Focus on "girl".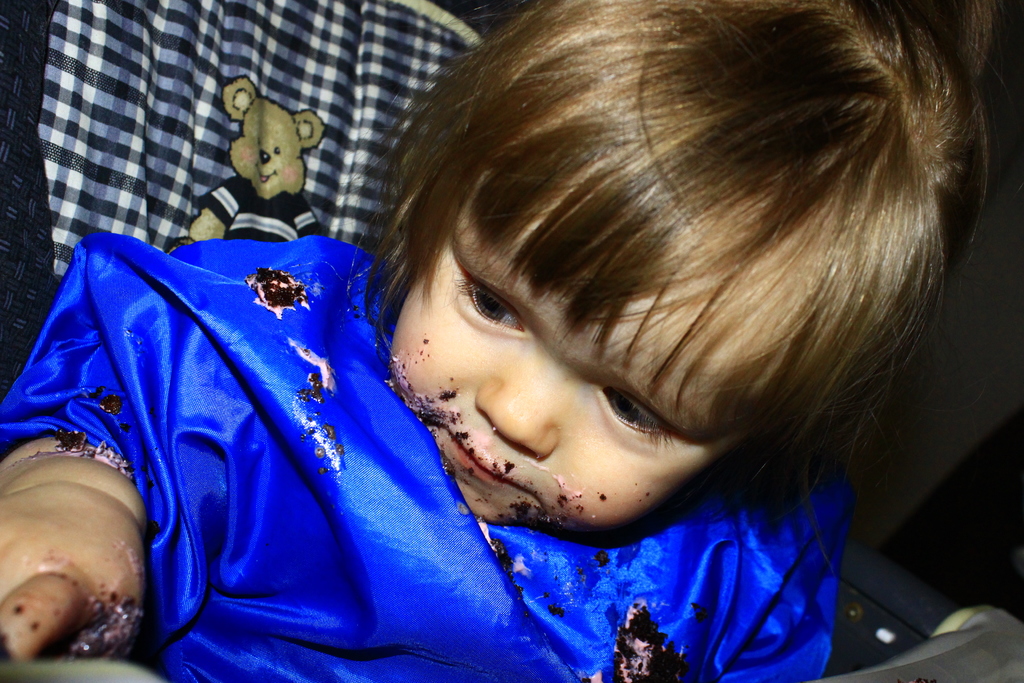
Focused at {"x1": 0, "y1": 0, "x2": 988, "y2": 682}.
